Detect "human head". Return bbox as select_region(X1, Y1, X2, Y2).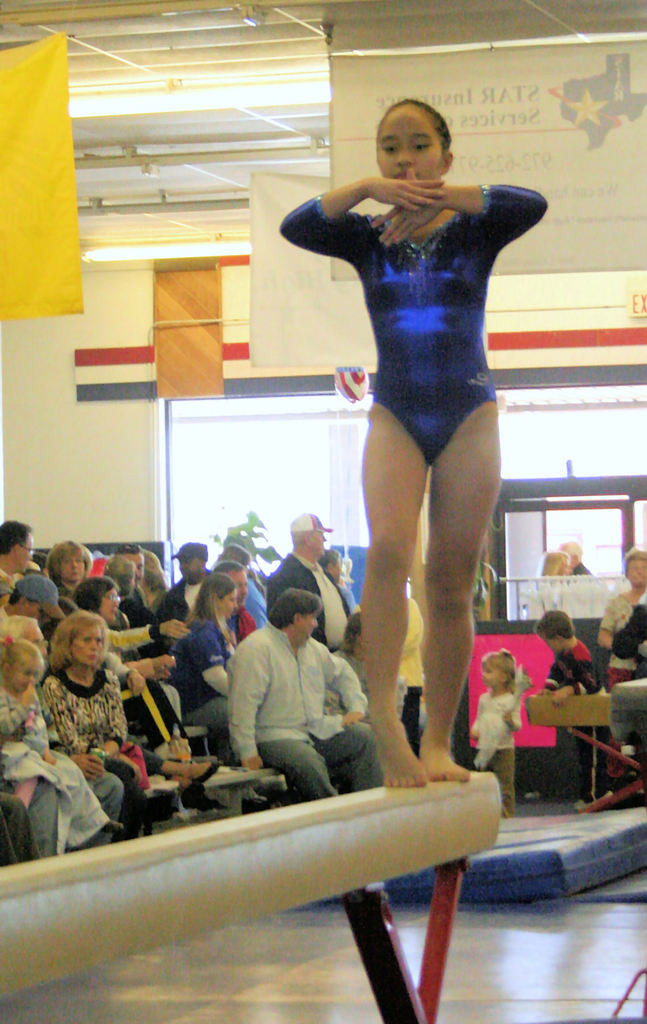
select_region(212, 543, 252, 570).
